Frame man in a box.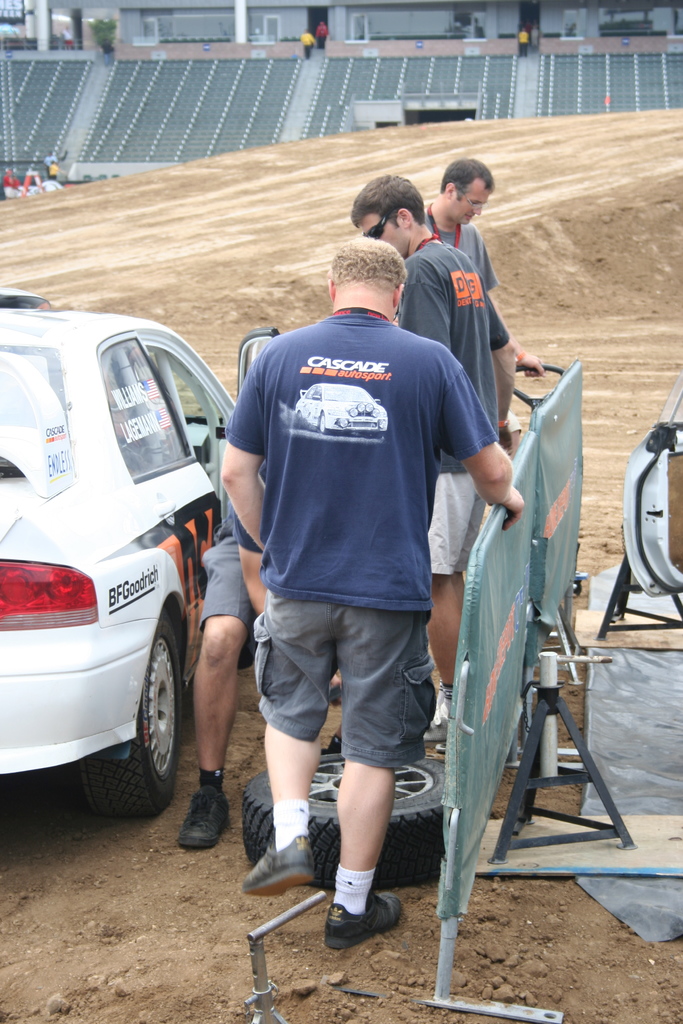
x1=174 y1=495 x2=270 y2=850.
